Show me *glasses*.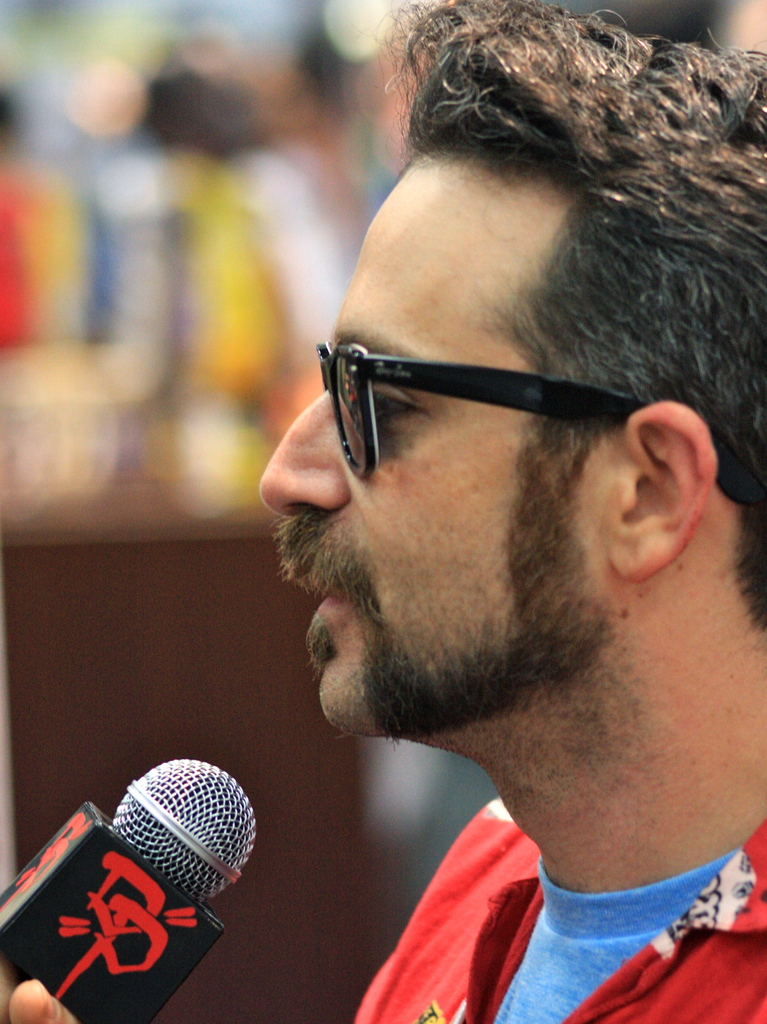
*glasses* is here: box=[318, 318, 672, 458].
